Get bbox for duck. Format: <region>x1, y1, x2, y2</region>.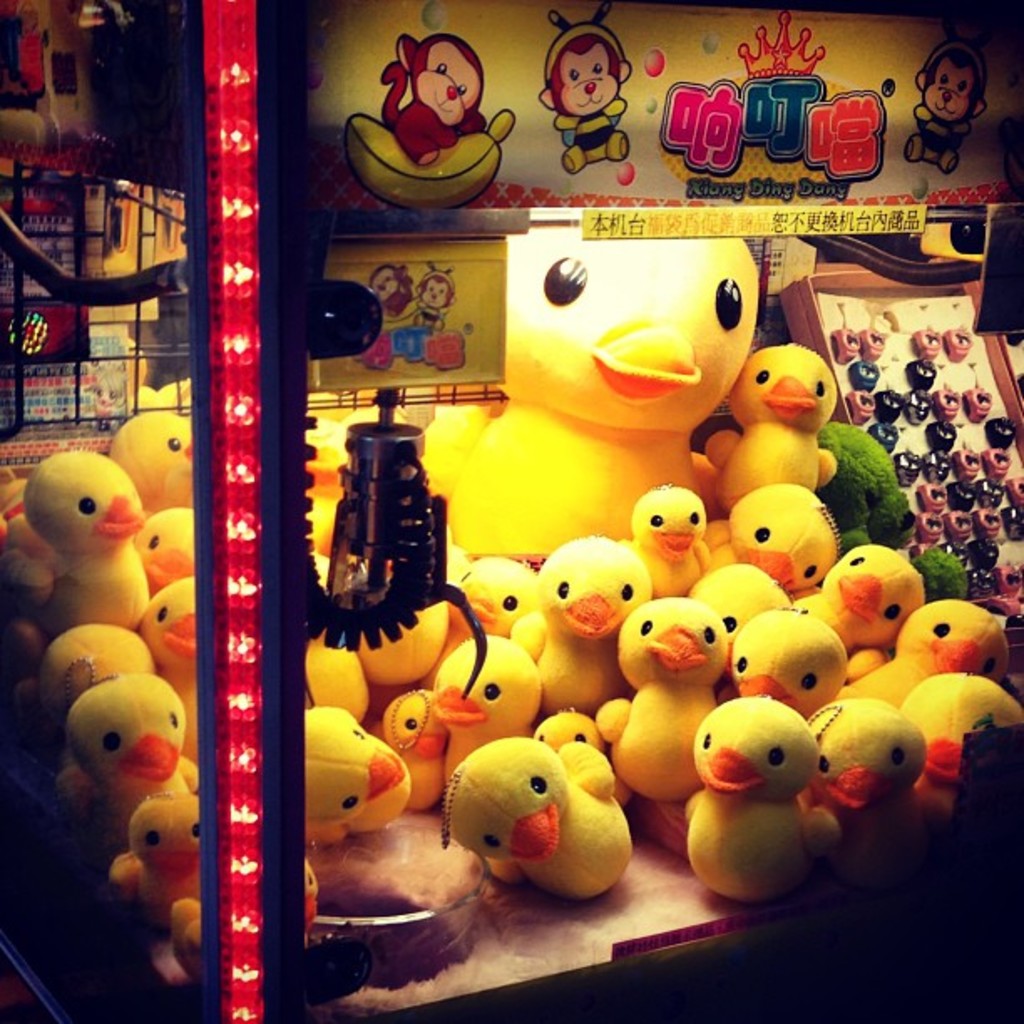
<region>897, 684, 1017, 822</region>.
